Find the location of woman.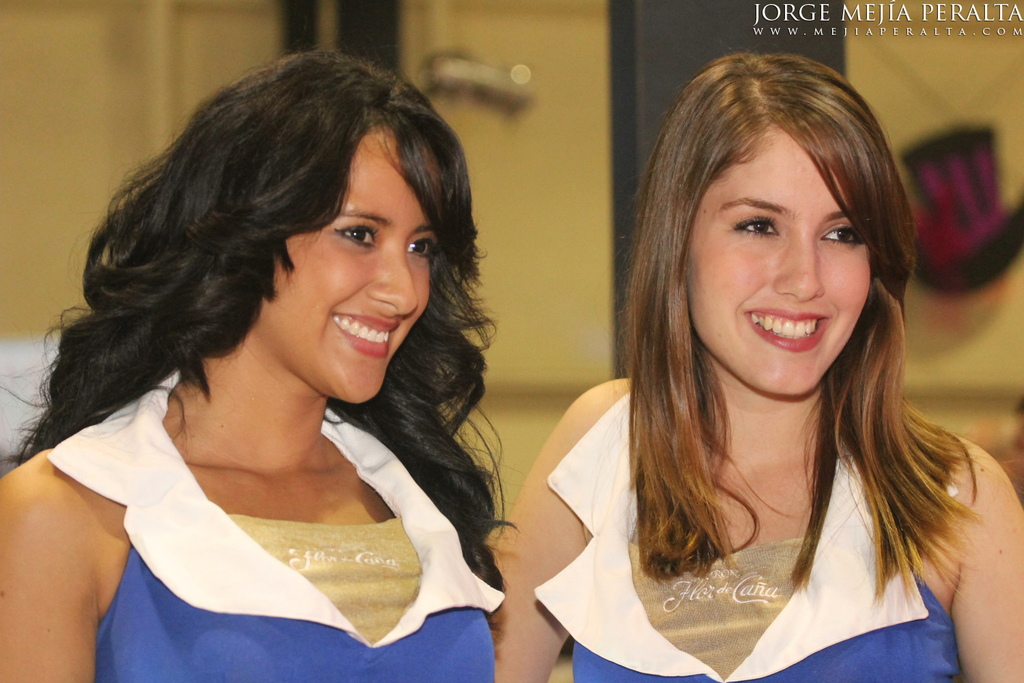
Location: x1=0 y1=51 x2=578 y2=675.
